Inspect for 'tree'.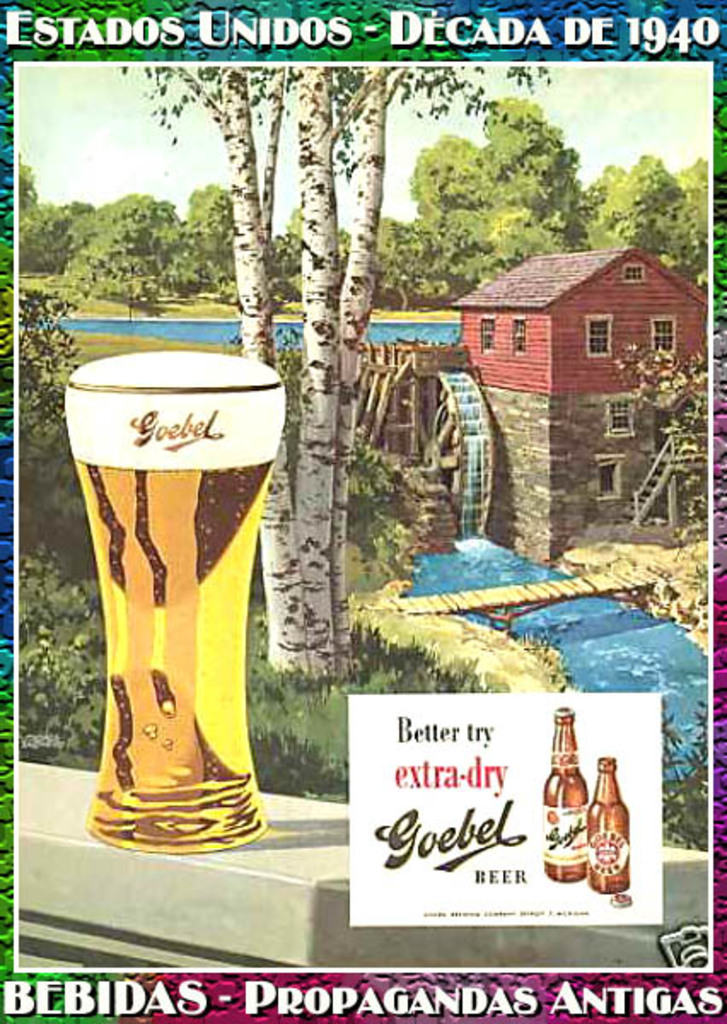
Inspection: crop(123, 63, 551, 688).
